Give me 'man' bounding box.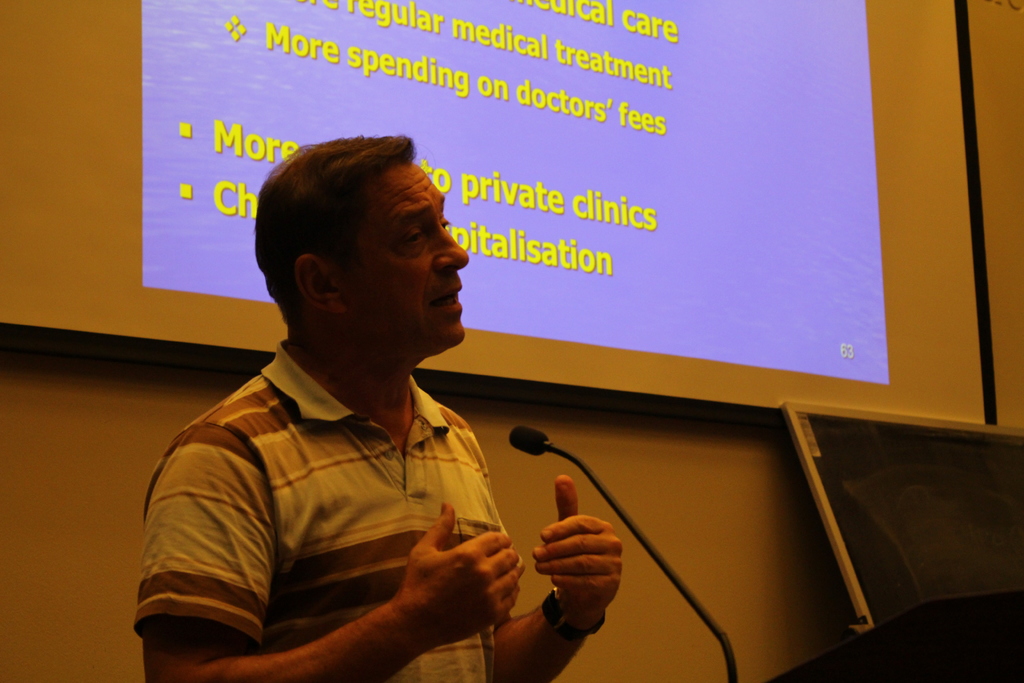
left=148, top=129, right=609, bottom=677.
